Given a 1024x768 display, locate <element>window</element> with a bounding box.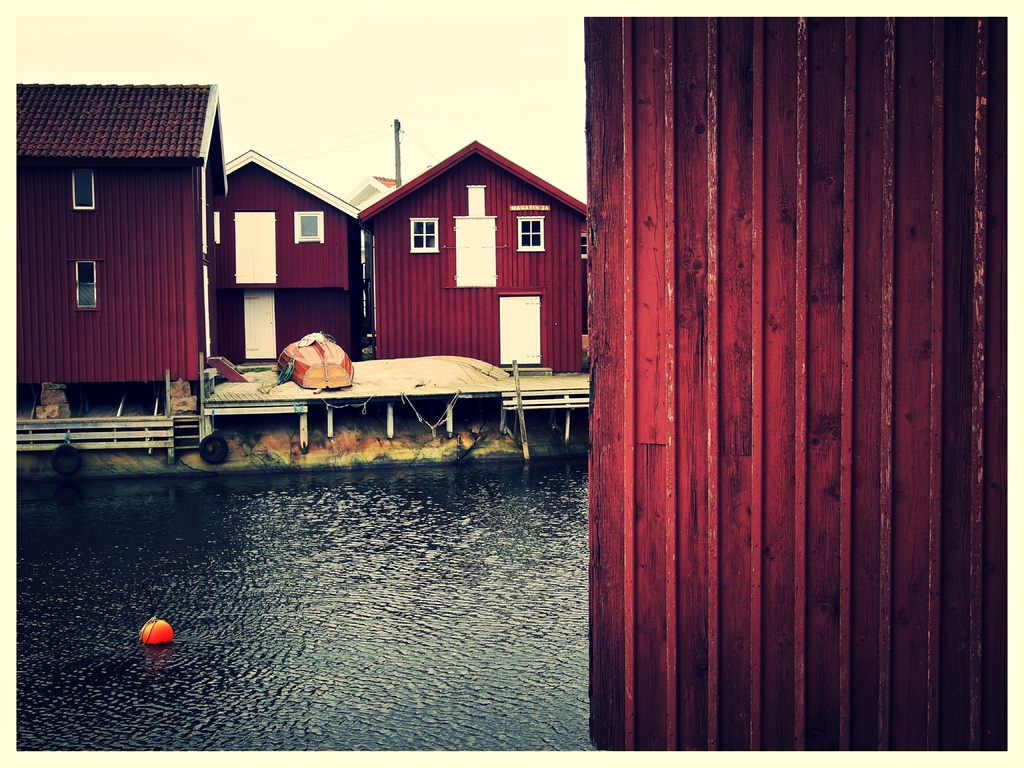
Located: (left=412, top=217, right=440, bottom=253).
